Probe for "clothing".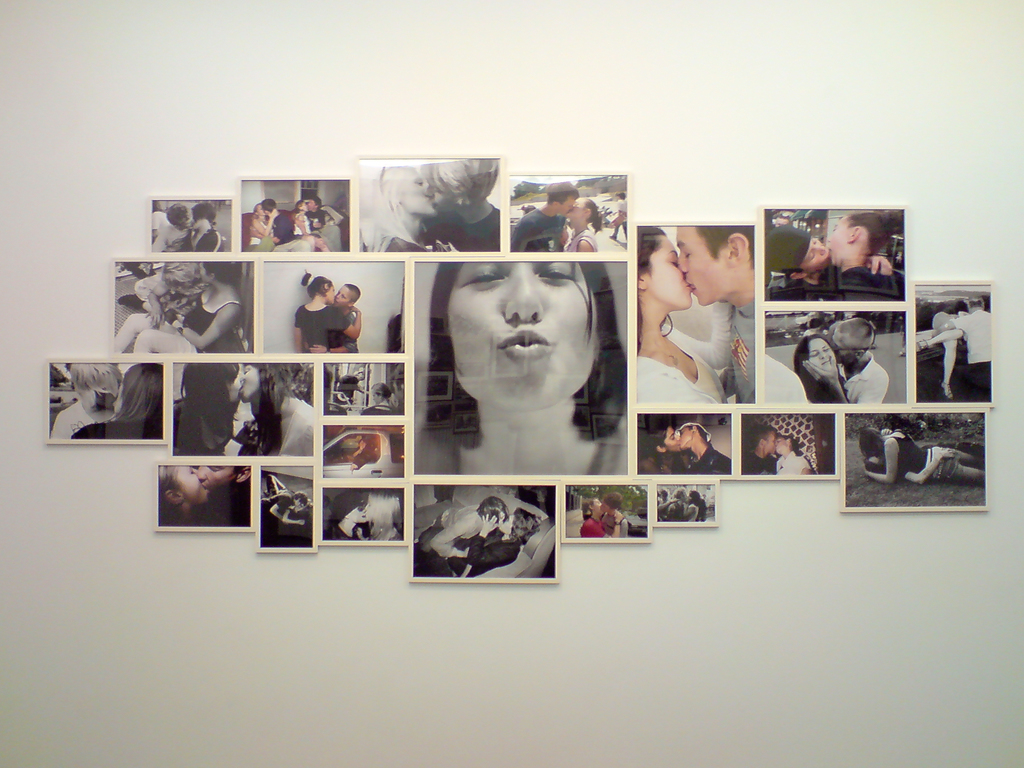
Probe result: [361,228,427,254].
